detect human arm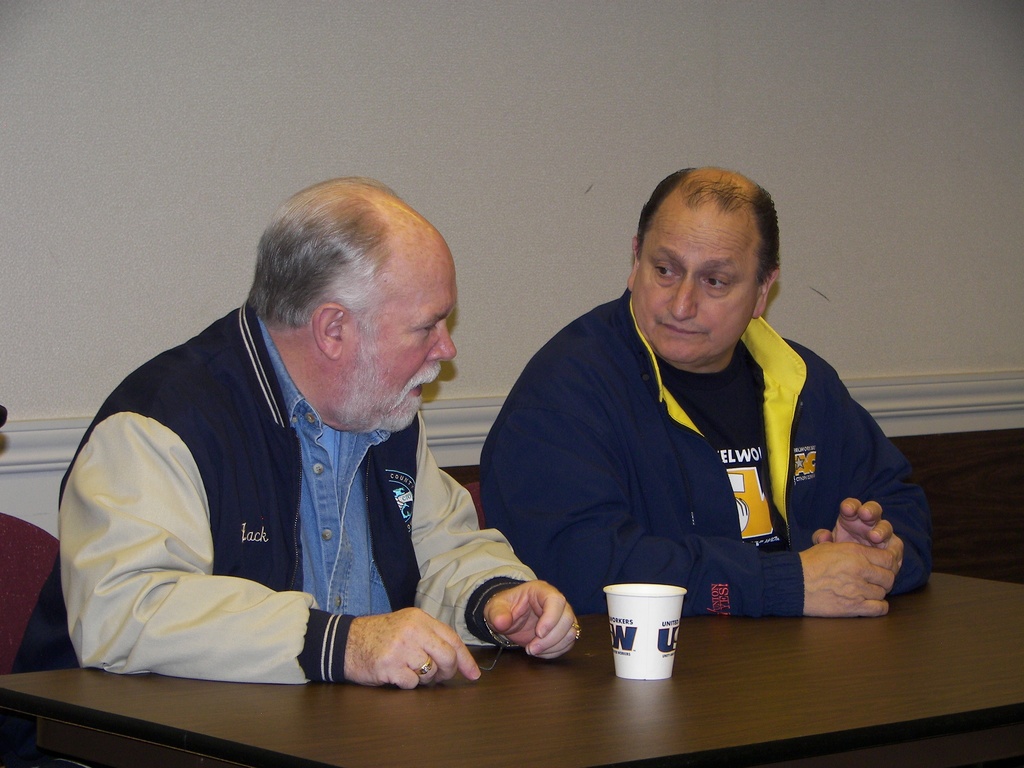
403,454,584,665
